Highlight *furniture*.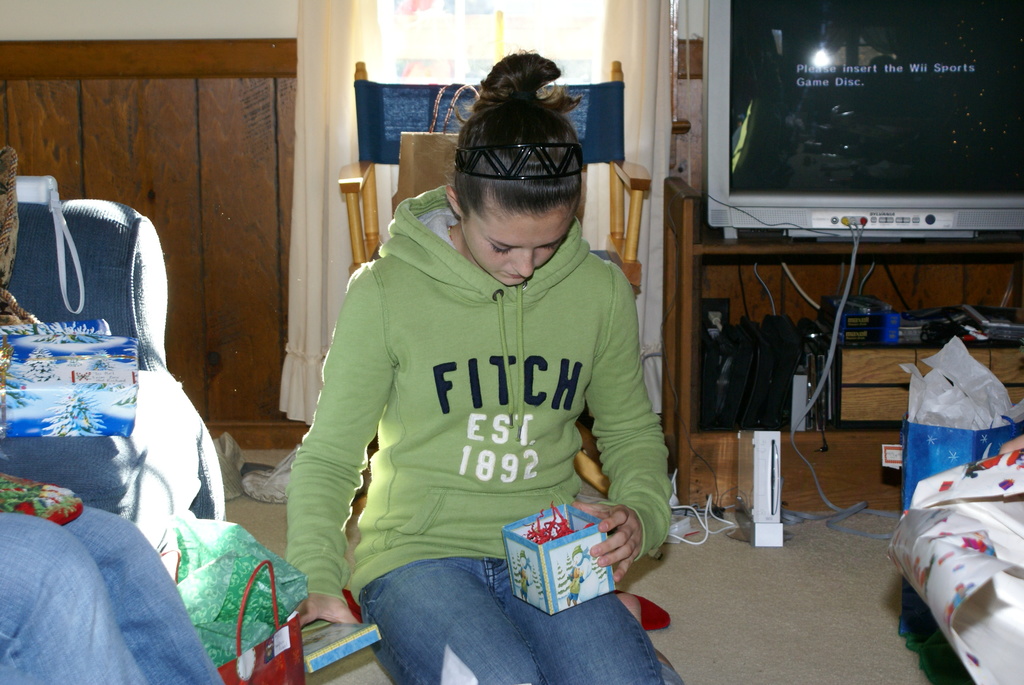
Highlighted region: 659 170 1023 512.
